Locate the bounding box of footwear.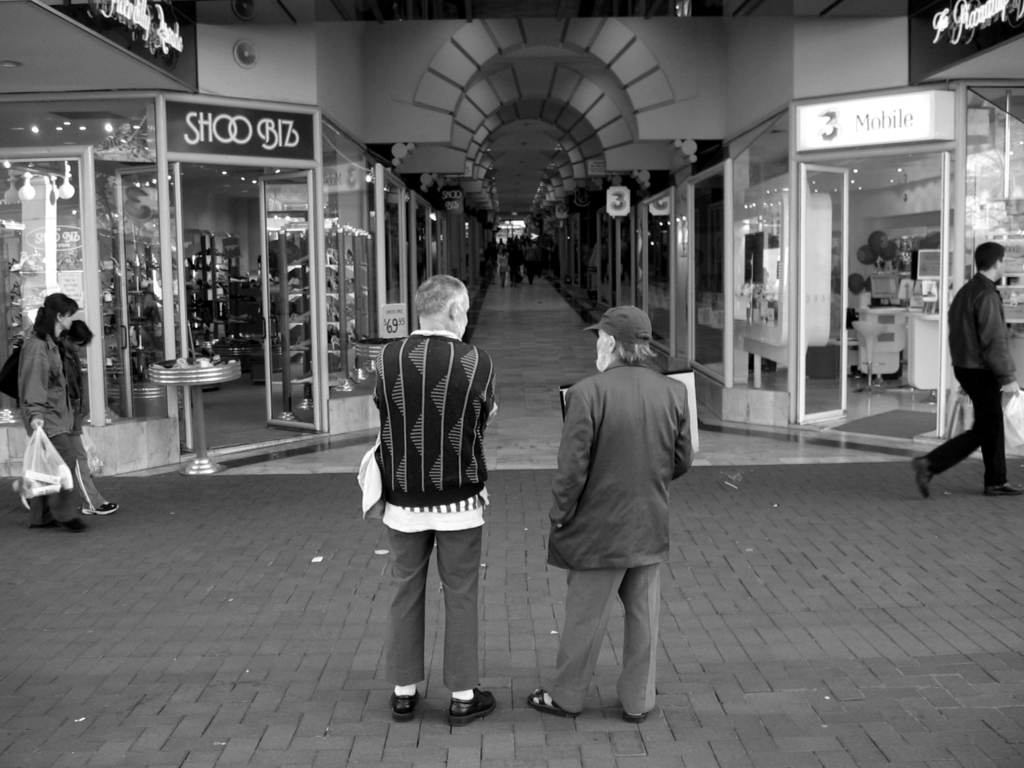
Bounding box: box(62, 516, 90, 533).
